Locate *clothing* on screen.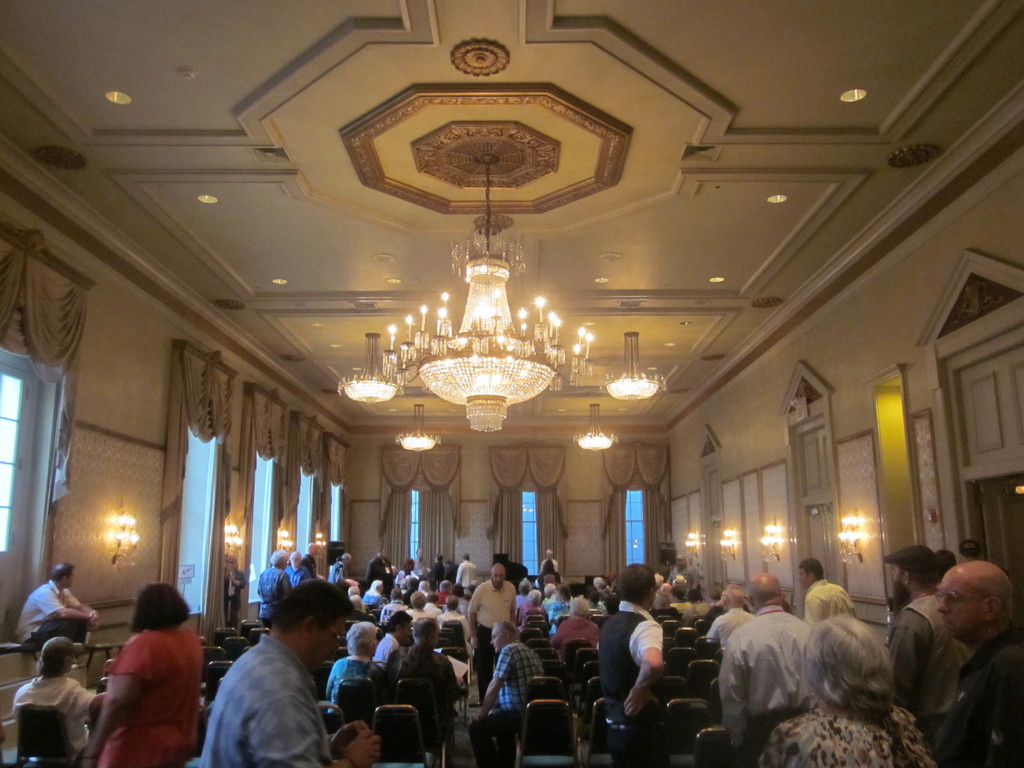
On screen at [left=13, top=675, right=97, bottom=761].
